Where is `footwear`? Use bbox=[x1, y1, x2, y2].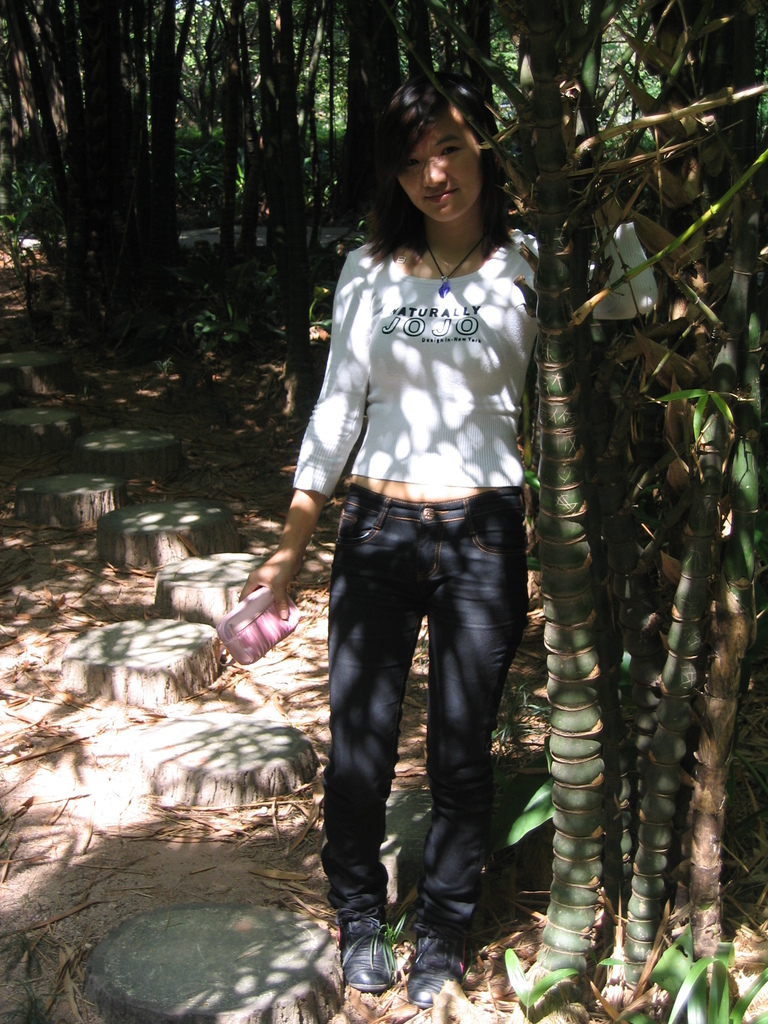
bbox=[339, 906, 414, 1000].
